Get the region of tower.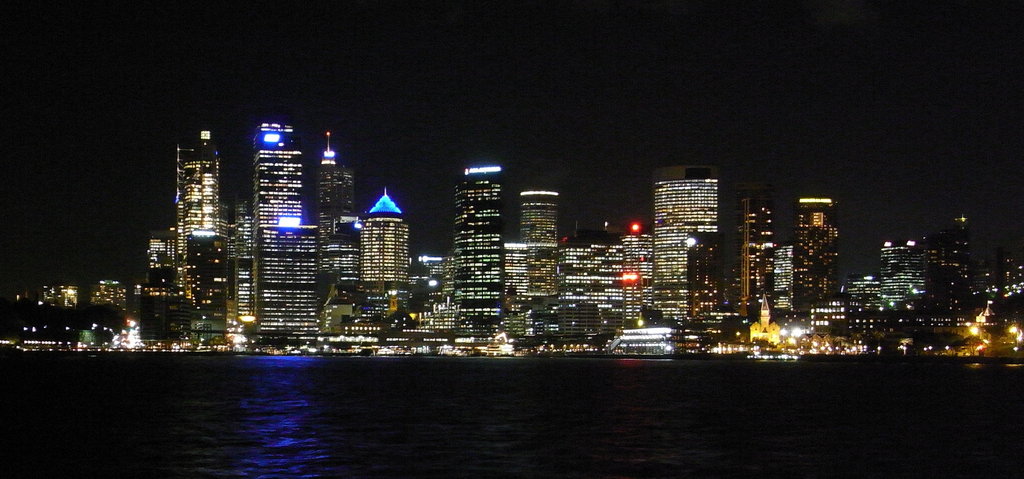
region(136, 237, 181, 344).
